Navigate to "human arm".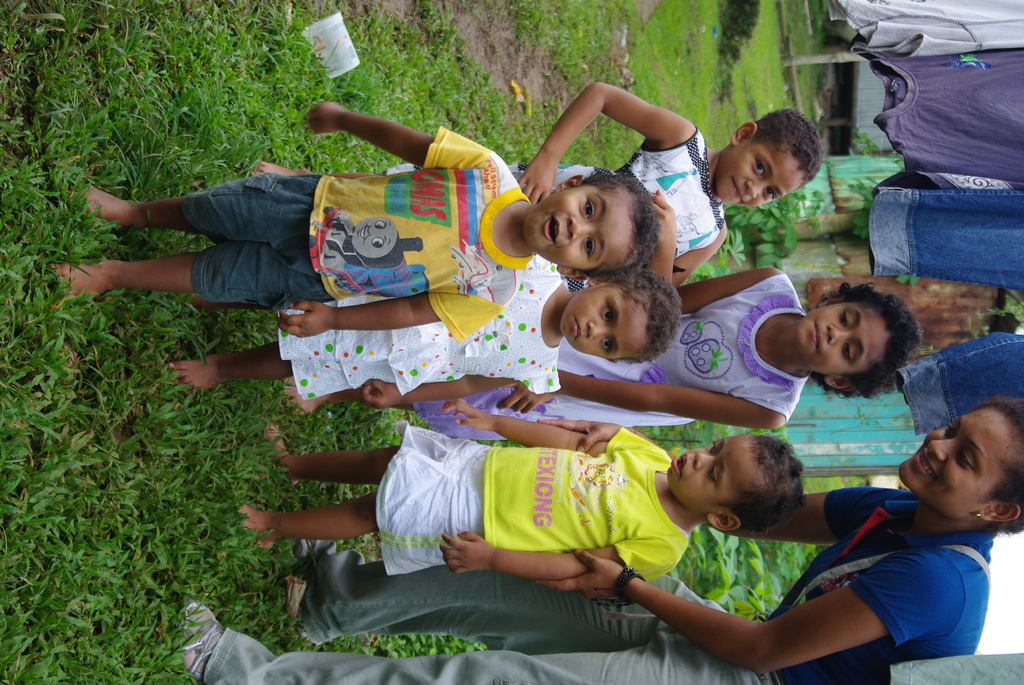
Navigation target: rect(365, 372, 525, 413).
